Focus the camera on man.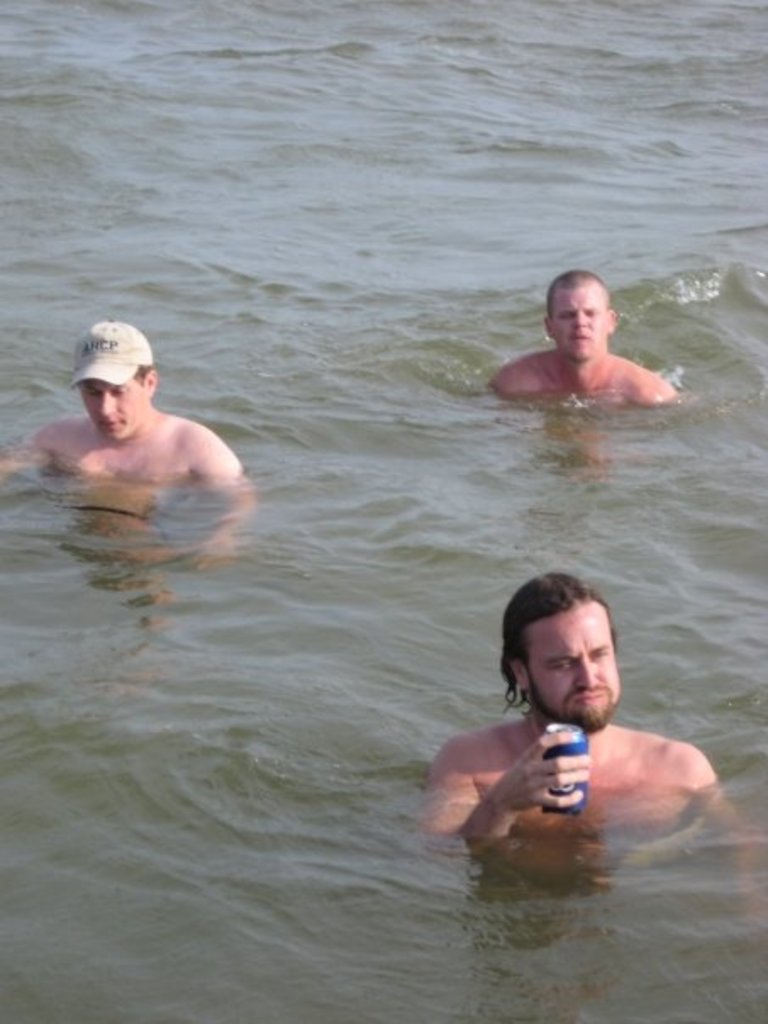
Focus region: 415, 582, 721, 878.
